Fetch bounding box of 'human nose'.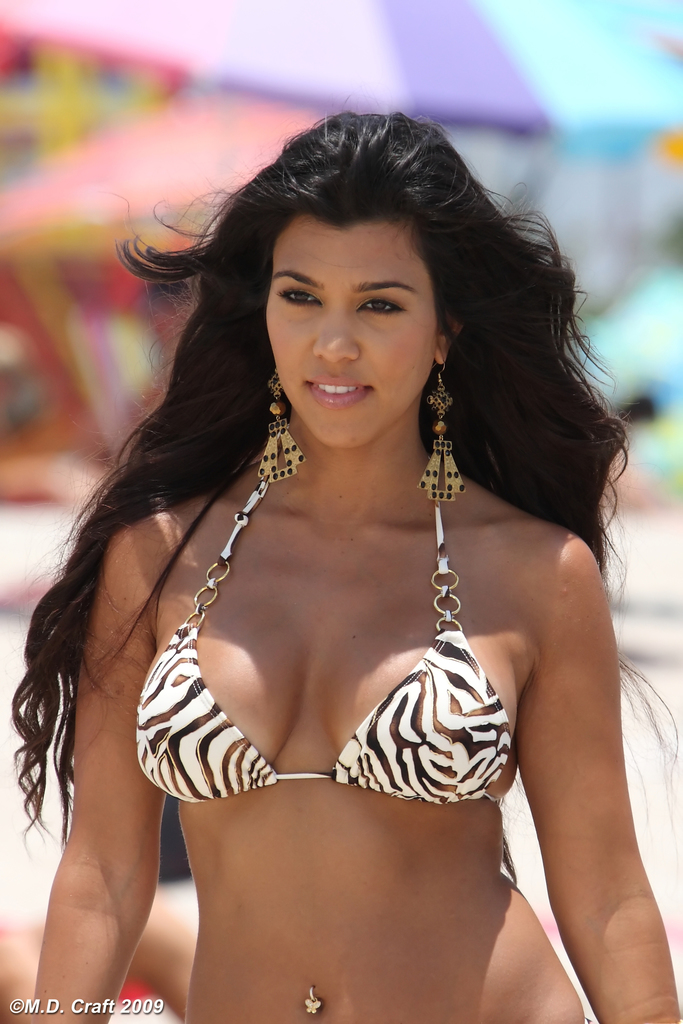
Bbox: (left=311, top=314, right=363, bottom=367).
